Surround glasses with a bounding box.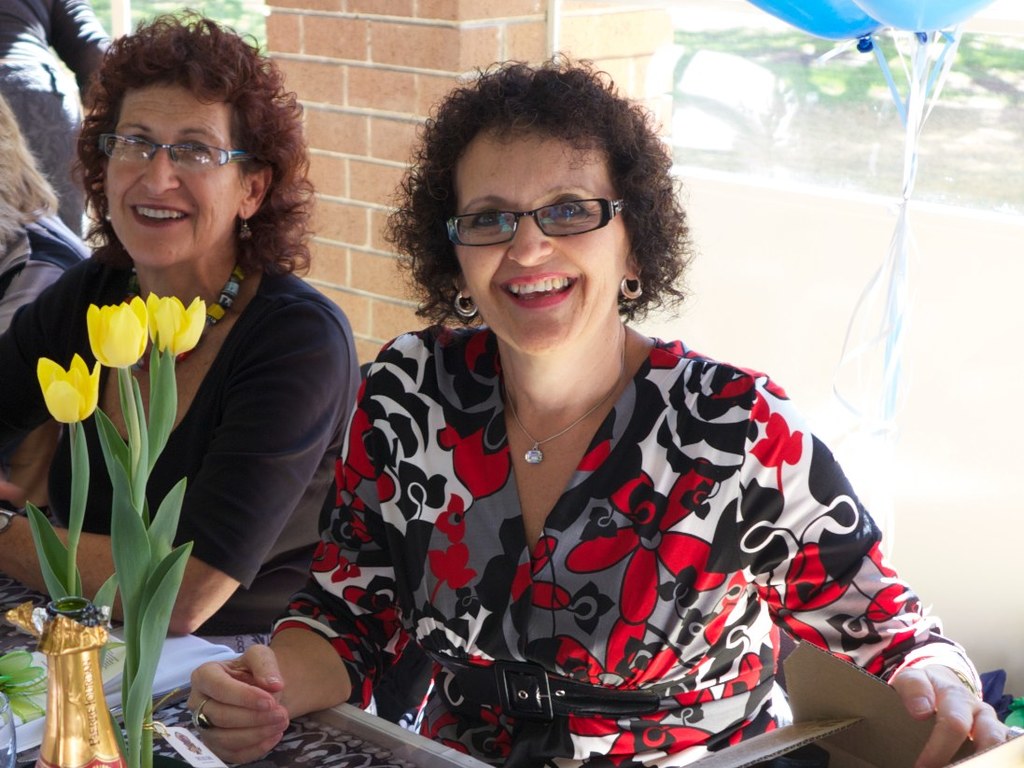
(left=456, top=184, right=628, bottom=242).
